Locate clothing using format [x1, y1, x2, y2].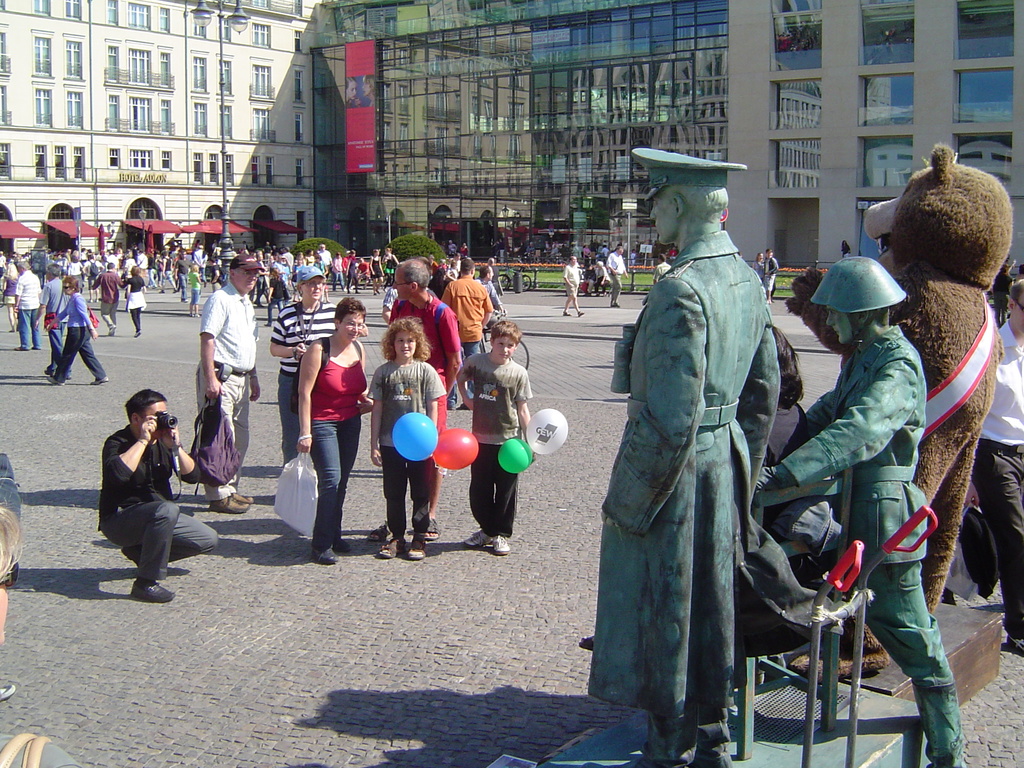
[604, 251, 627, 303].
